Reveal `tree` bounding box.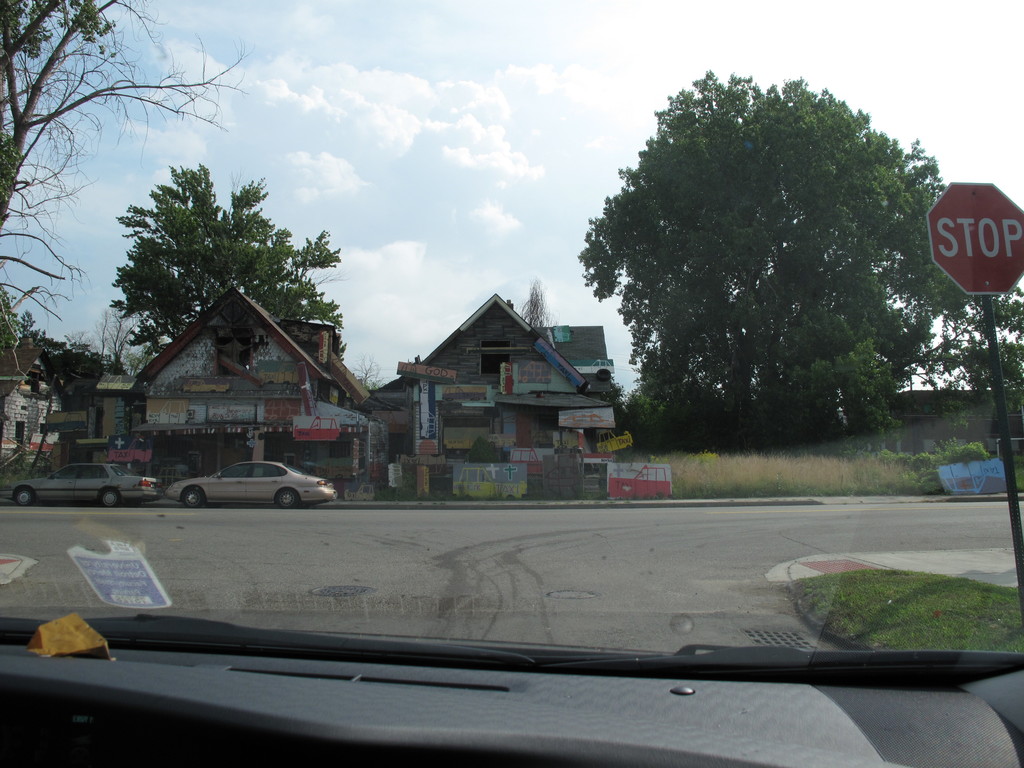
Revealed: detection(584, 71, 954, 481).
